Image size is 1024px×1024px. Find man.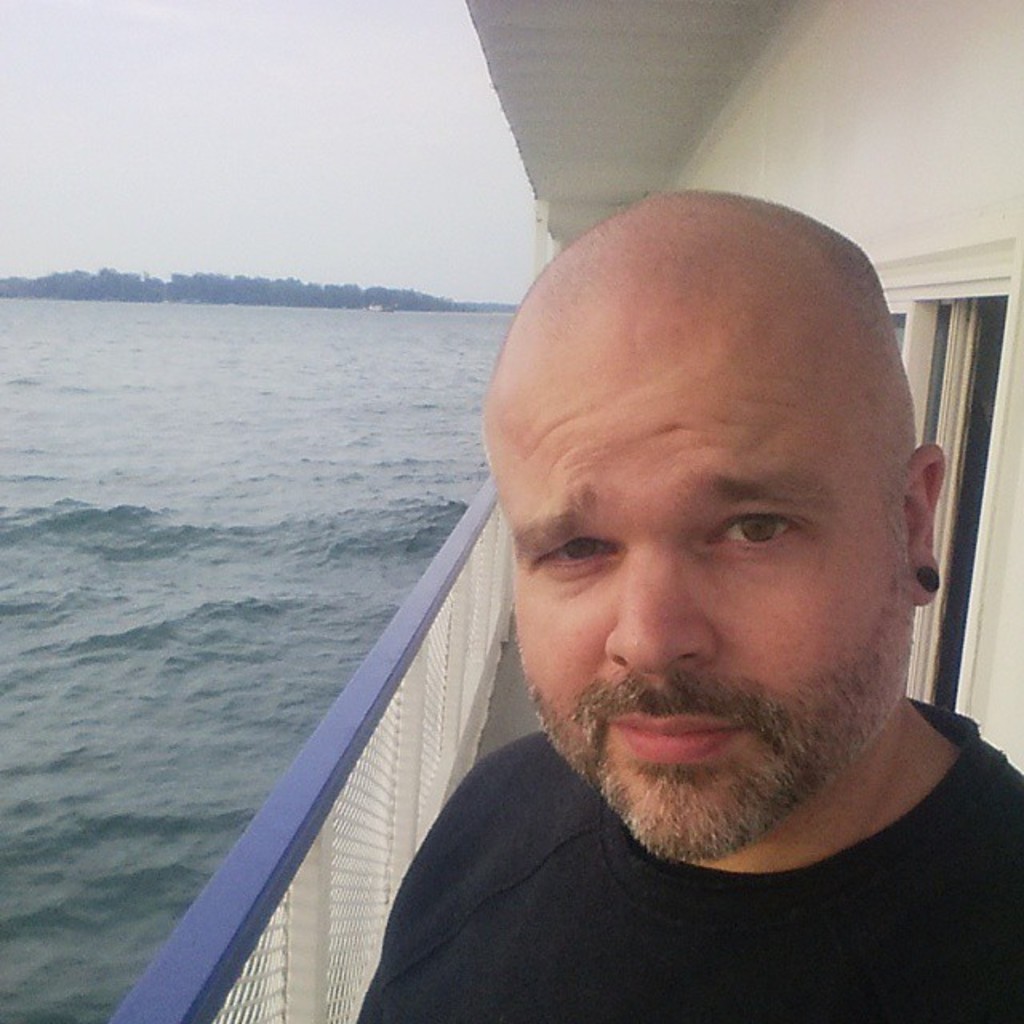
crop(267, 173, 1023, 1014).
